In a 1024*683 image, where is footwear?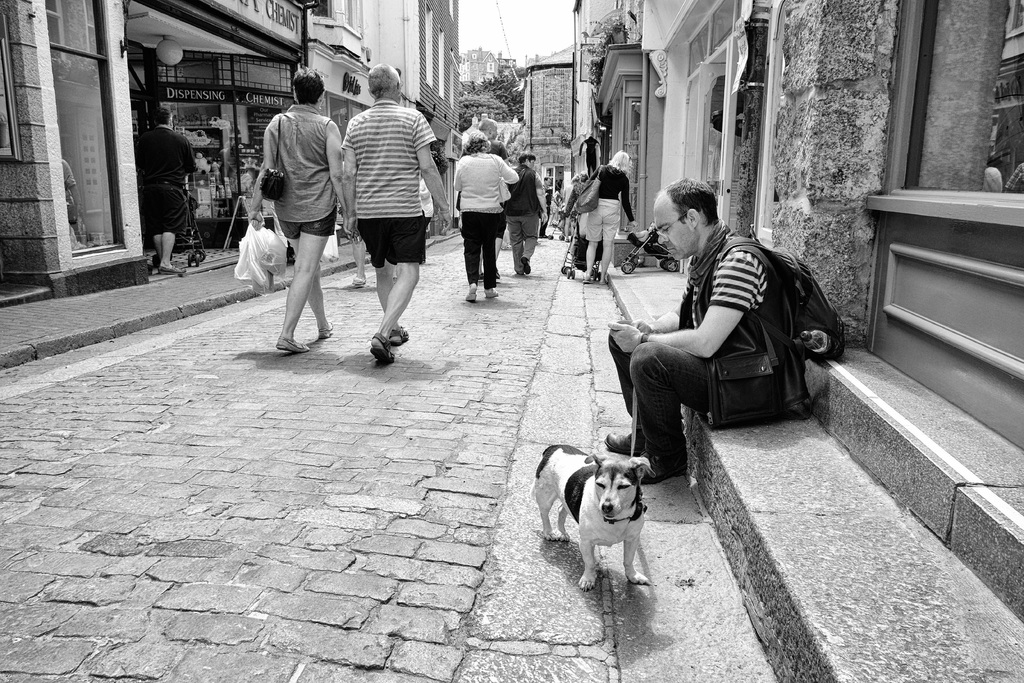
bbox=(602, 276, 609, 283).
